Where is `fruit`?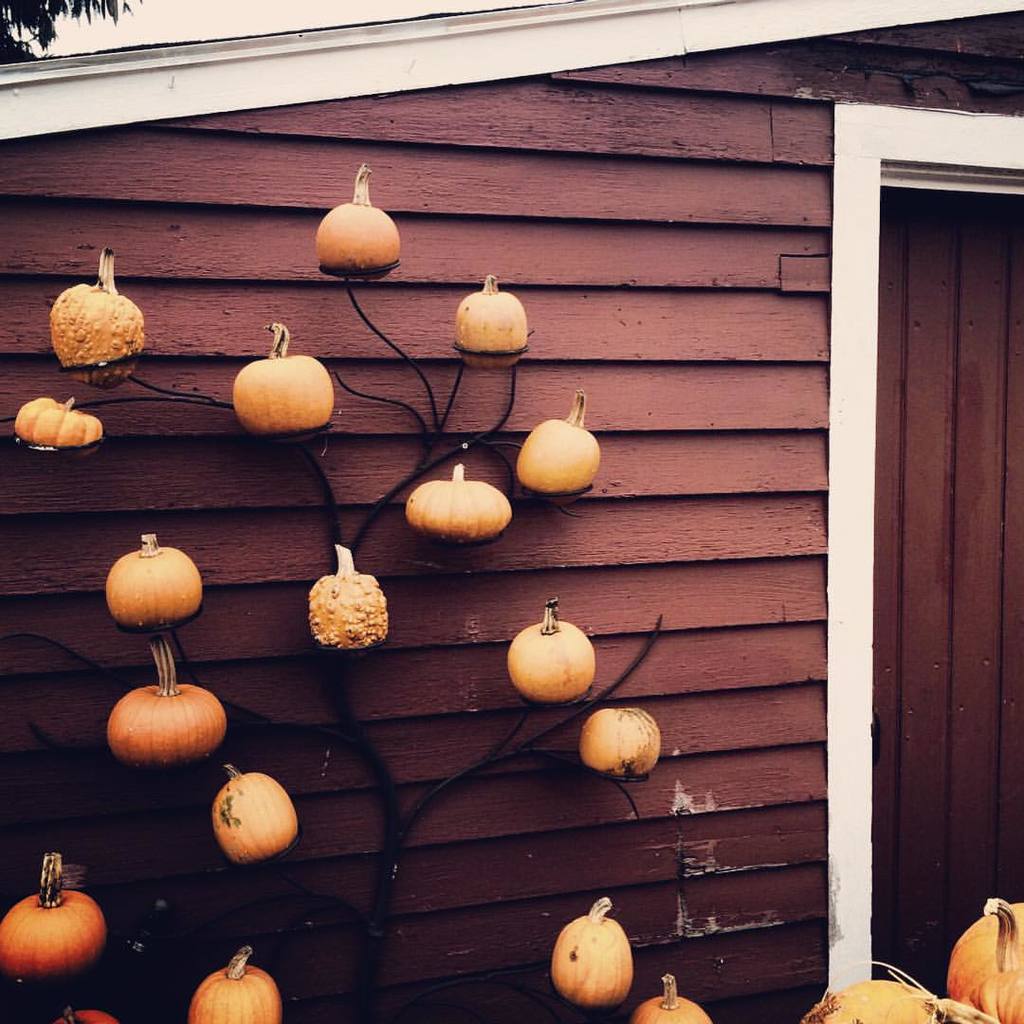
box=[0, 851, 108, 980].
